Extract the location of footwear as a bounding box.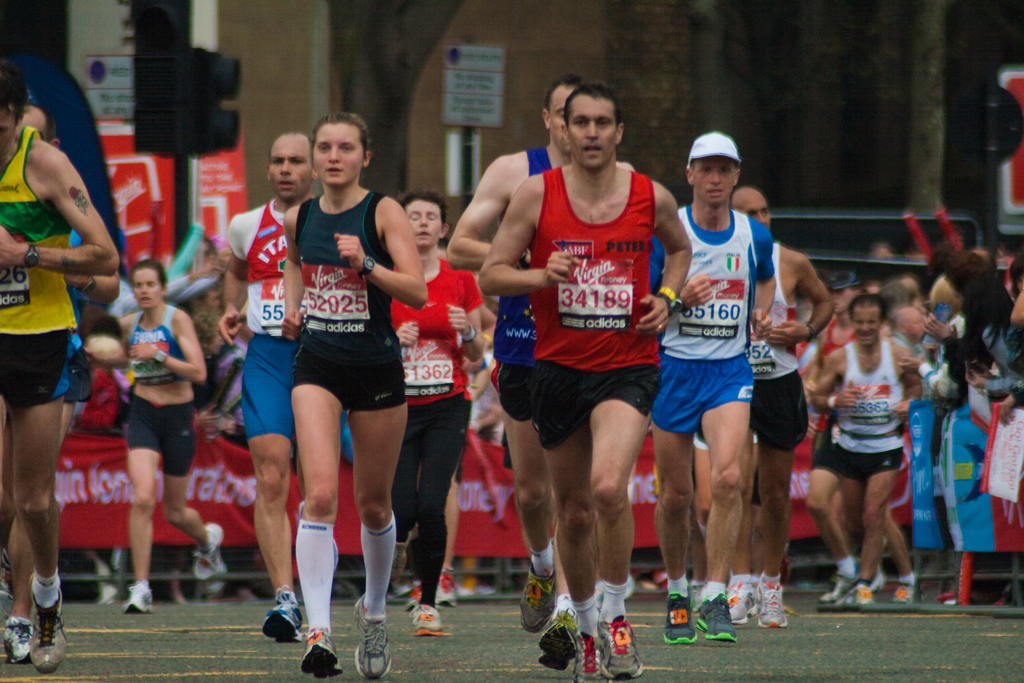
<box>887,579,915,607</box>.
